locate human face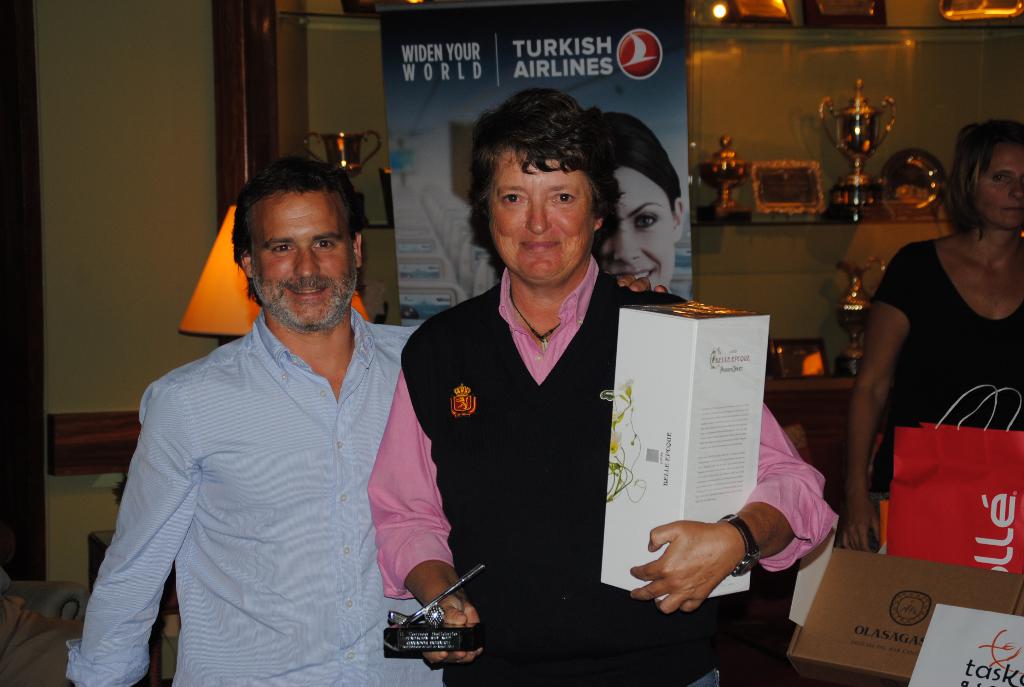
left=611, top=164, right=678, bottom=280
